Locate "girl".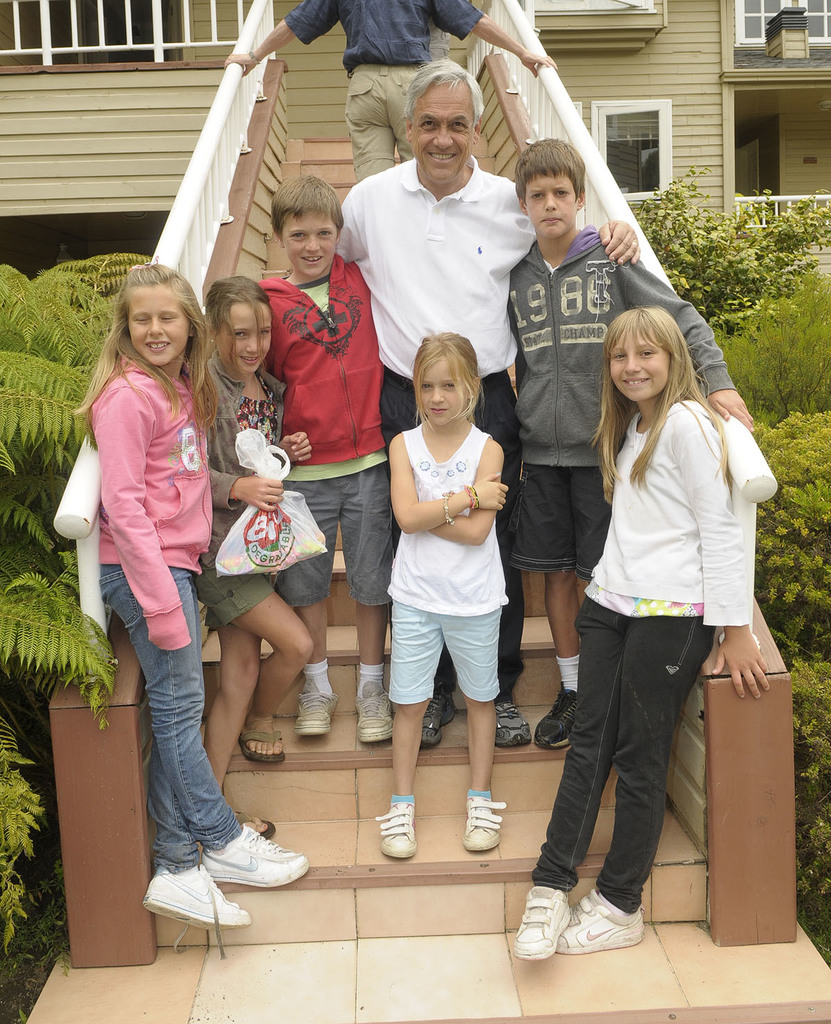
Bounding box: locate(206, 280, 316, 839).
